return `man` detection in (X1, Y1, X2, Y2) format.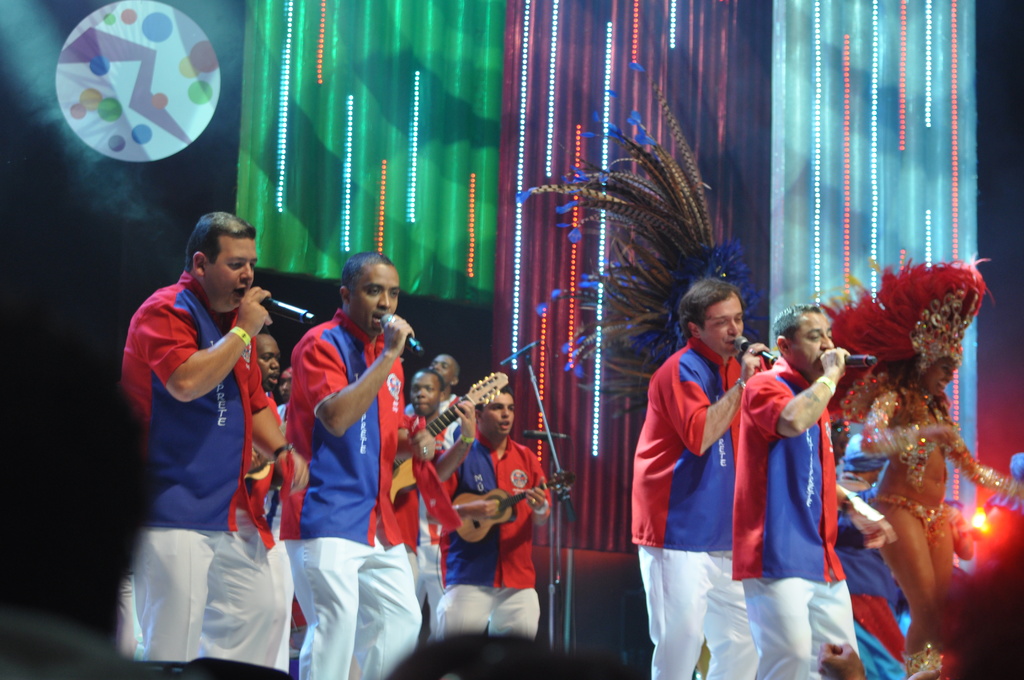
(436, 386, 554, 679).
